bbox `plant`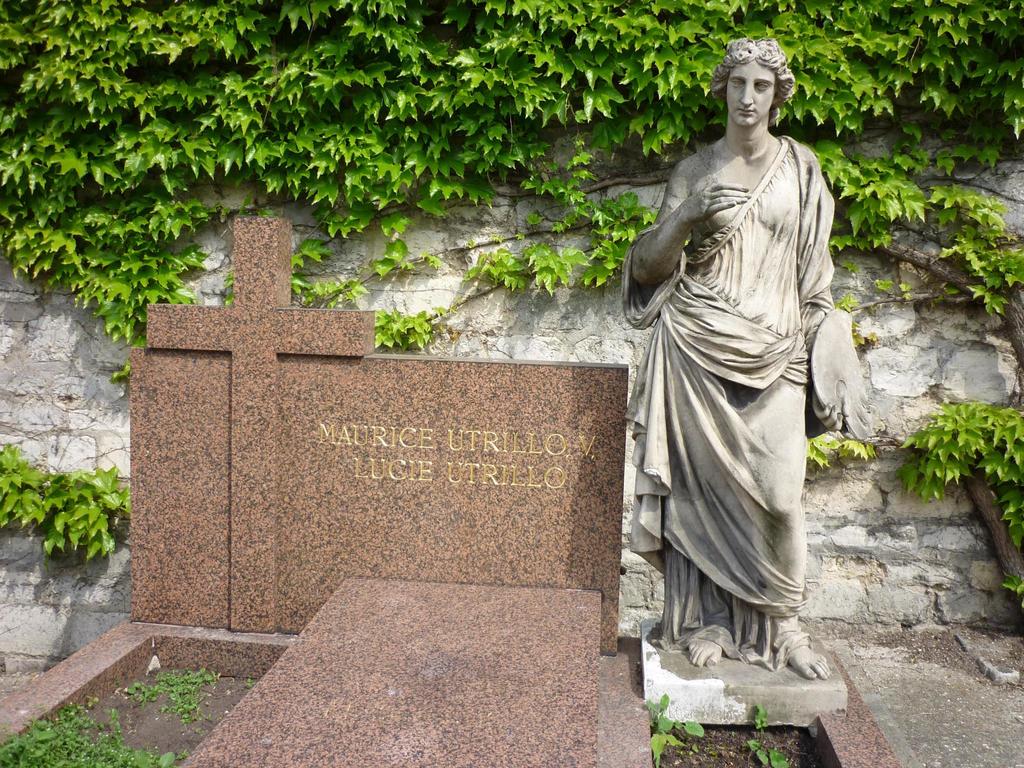
bbox=(215, 264, 234, 308)
